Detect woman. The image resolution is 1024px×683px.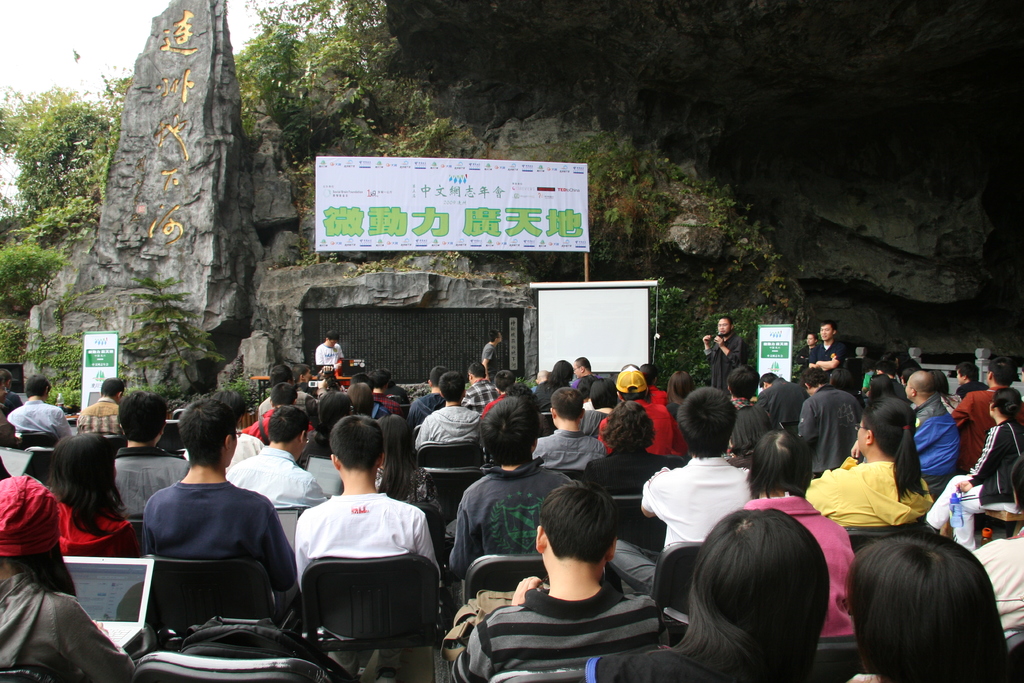
l=803, t=397, r=933, b=528.
